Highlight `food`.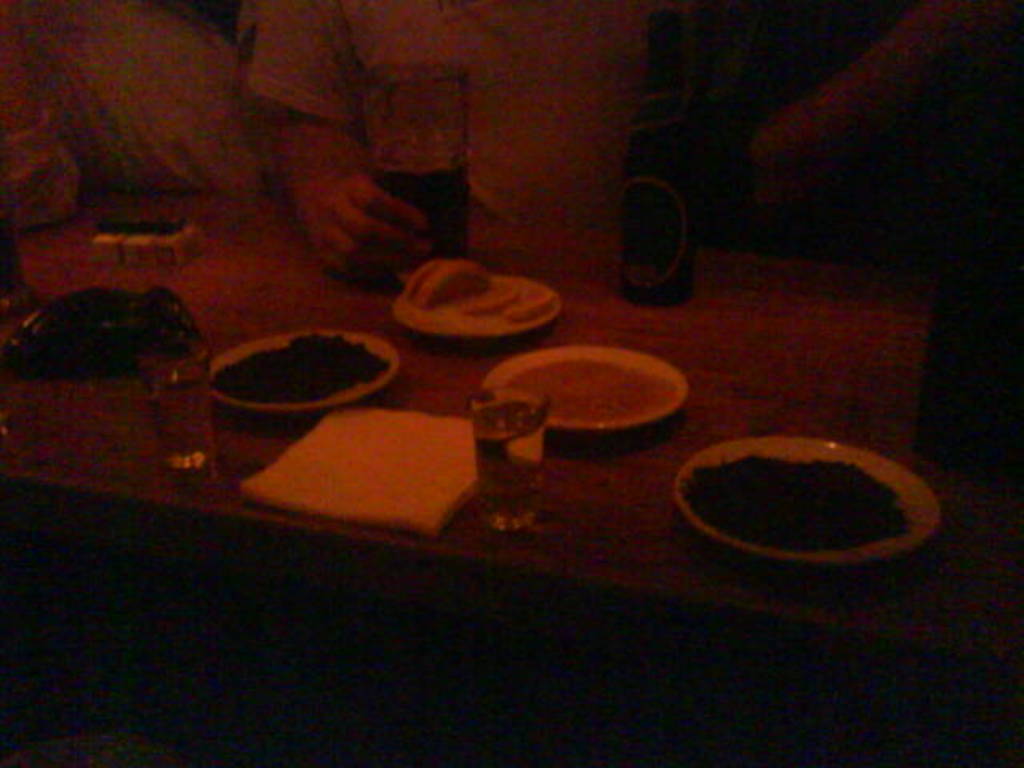
Highlighted region: [211, 328, 394, 402].
